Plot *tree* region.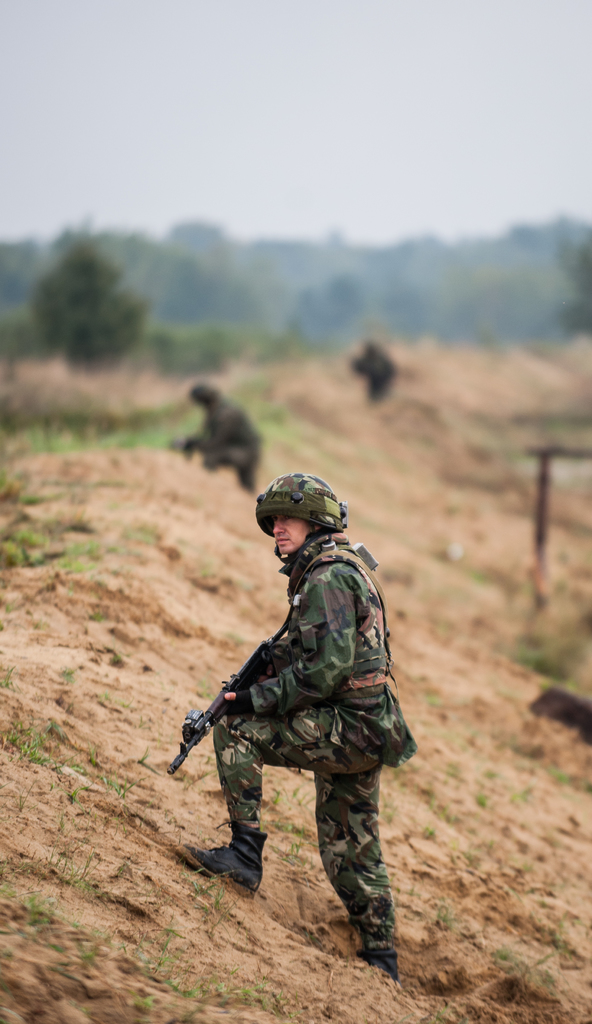
Plotted at select_region(0, 202, 160, 412).
